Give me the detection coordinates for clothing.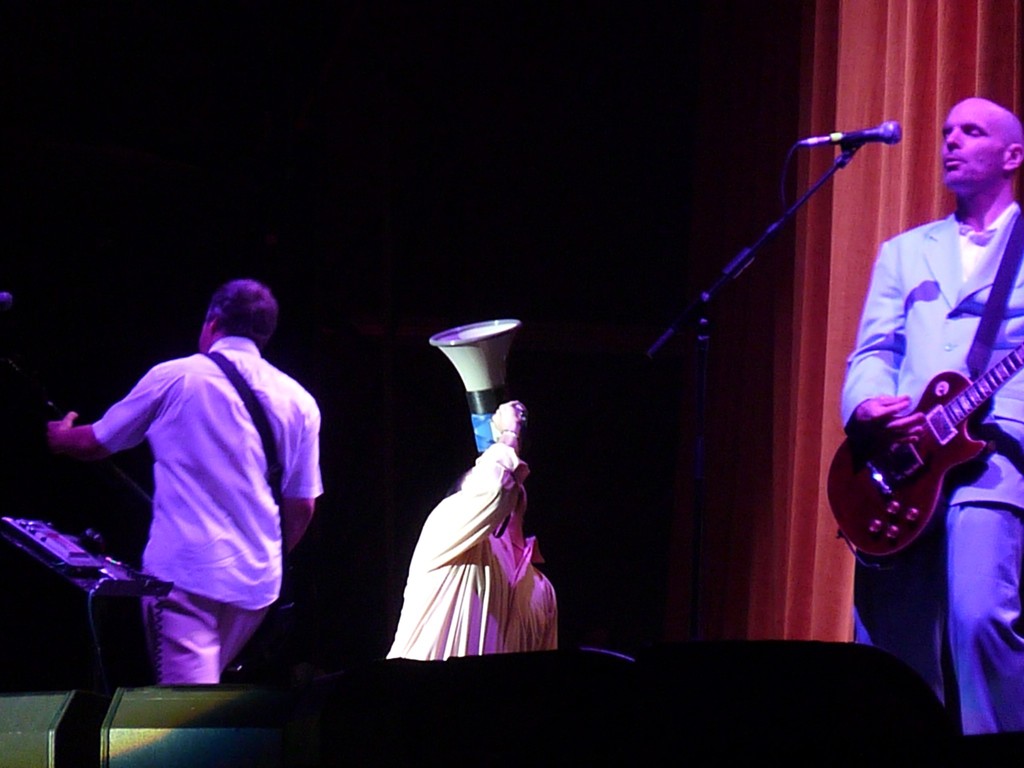
bbox=(413, 436, 525, 650).
